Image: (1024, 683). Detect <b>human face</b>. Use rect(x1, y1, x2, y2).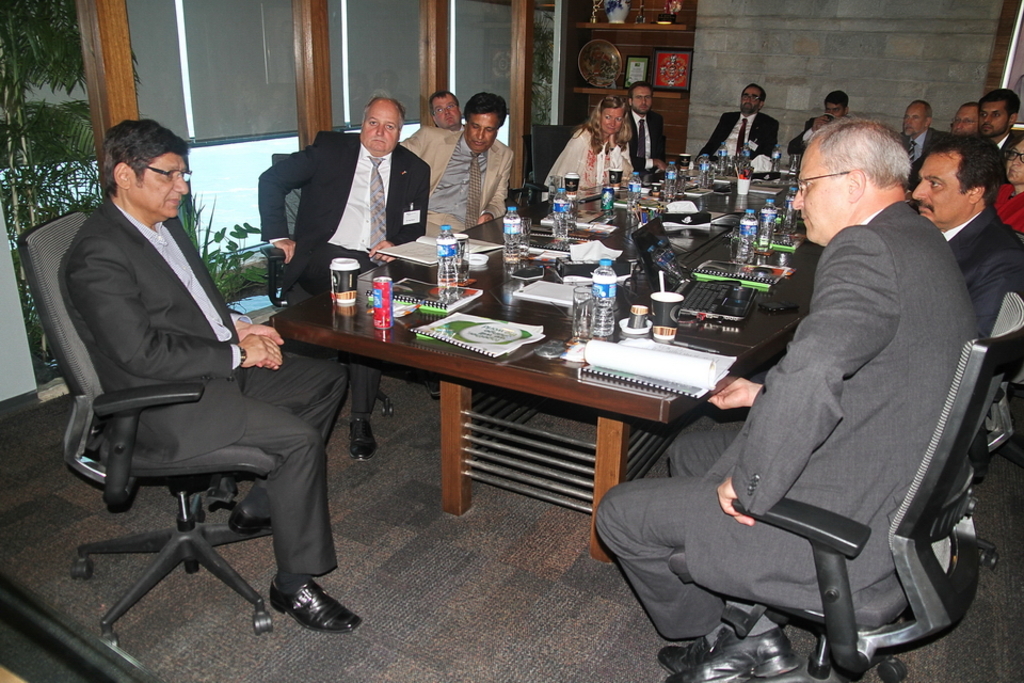
rect(949, 107, 981, 137).
